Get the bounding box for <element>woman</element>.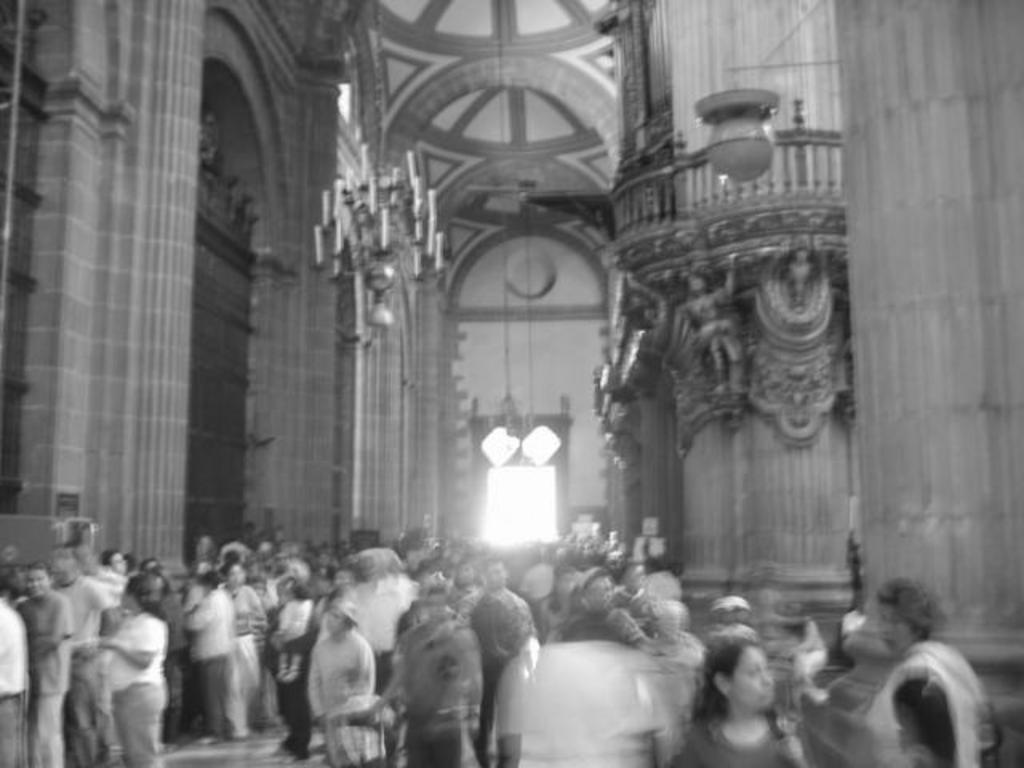
bbox=[98, 573, 165, 766].
